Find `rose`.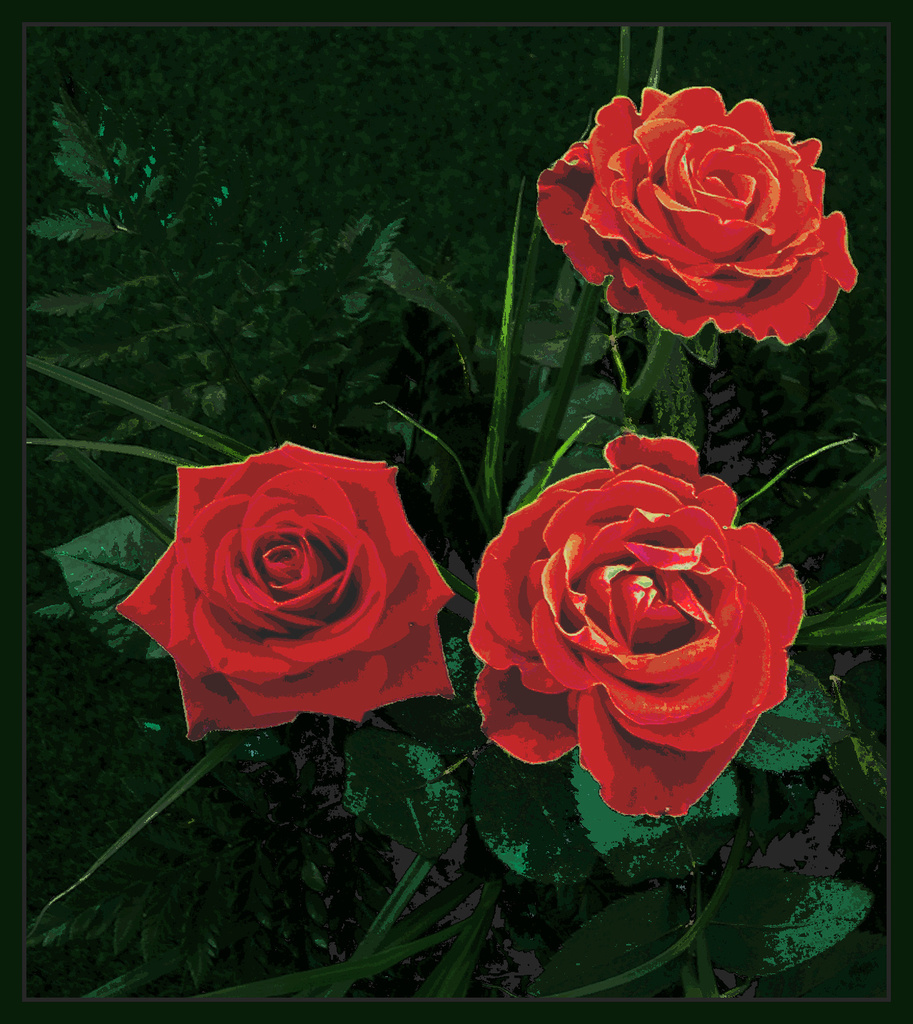
locate(538, 77, 859, 347).
